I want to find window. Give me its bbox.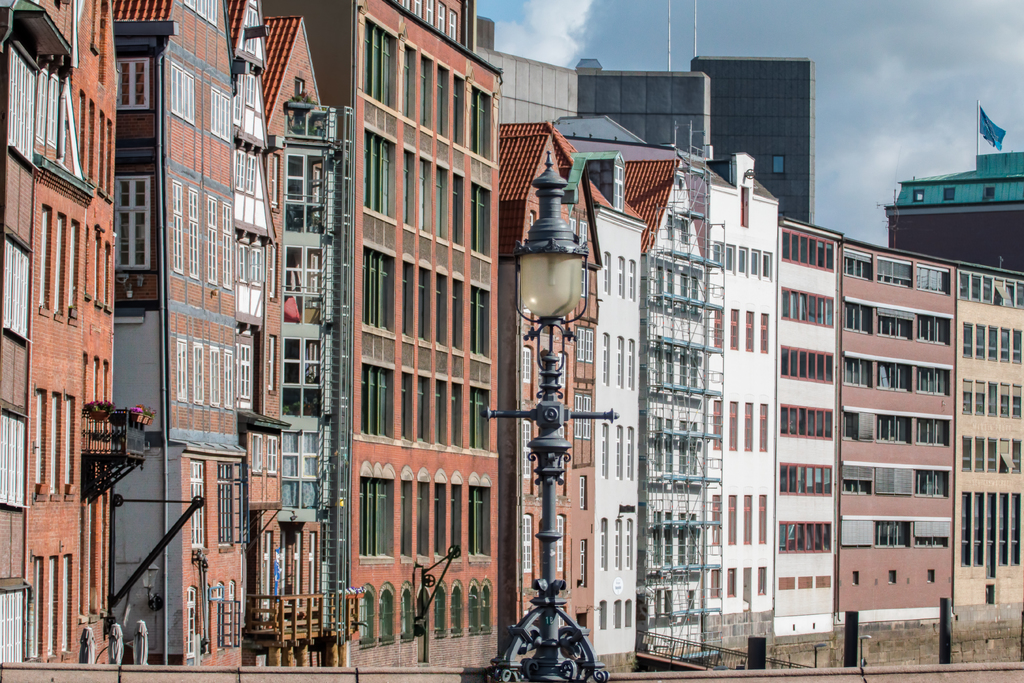
[204, 197, 218, 288].
